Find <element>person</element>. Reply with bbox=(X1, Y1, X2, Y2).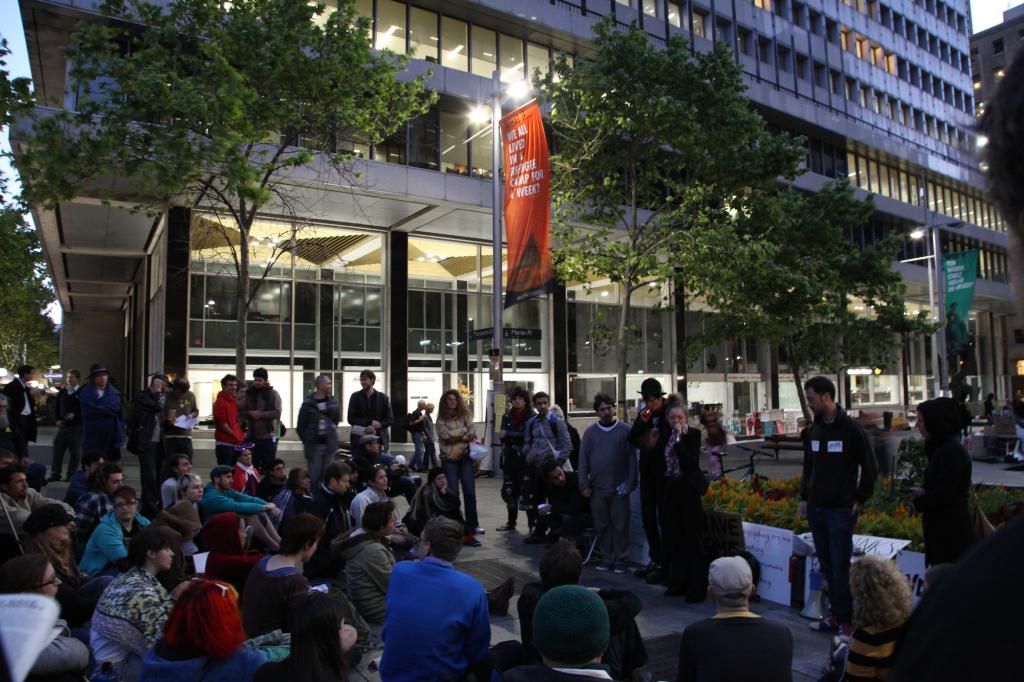
bbox=(137, 573, 292, 681).
